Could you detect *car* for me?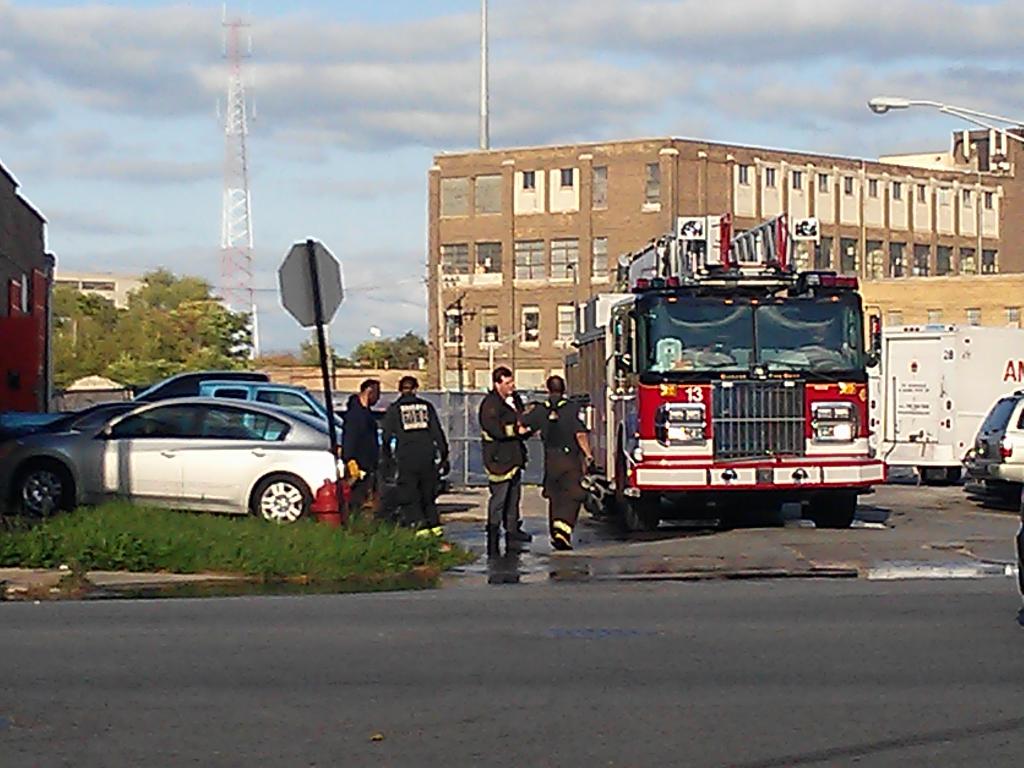
Detection result: crop(966, 393, 1023, 497).
